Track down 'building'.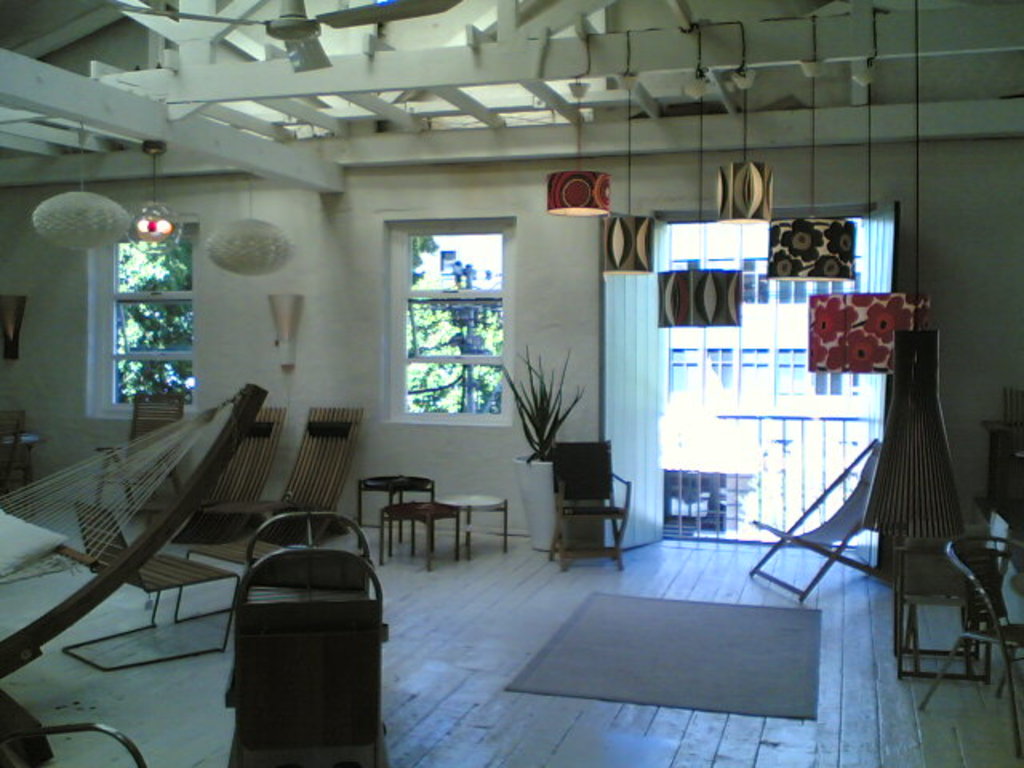
Tracked to 0,0,1022,766.
